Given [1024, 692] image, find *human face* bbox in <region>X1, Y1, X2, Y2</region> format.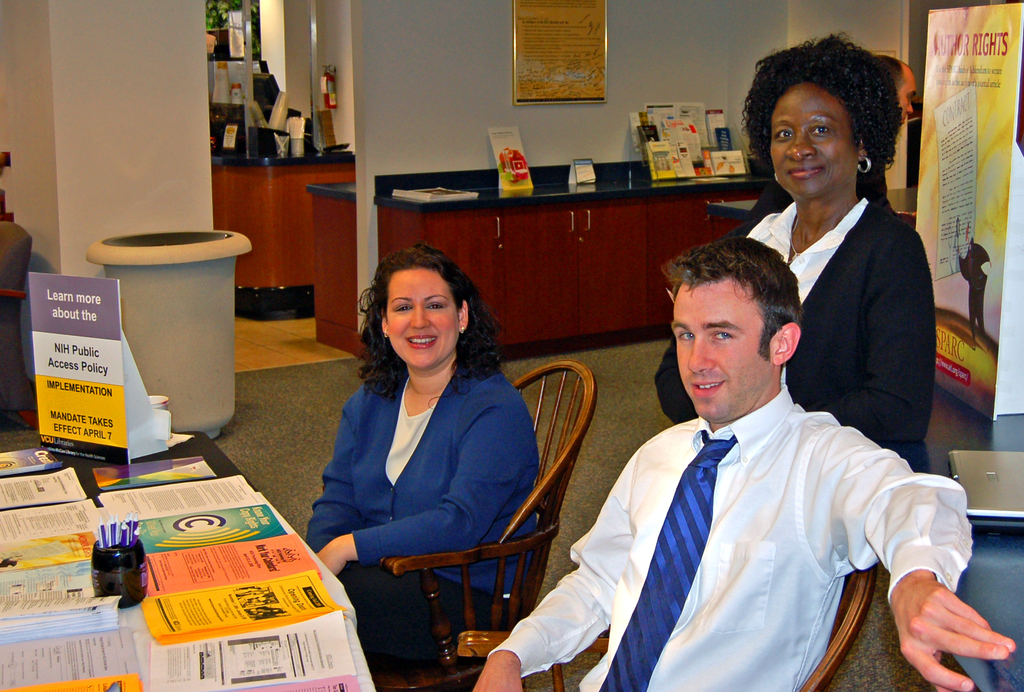
<region>769, 83, 859, 199</region>.
